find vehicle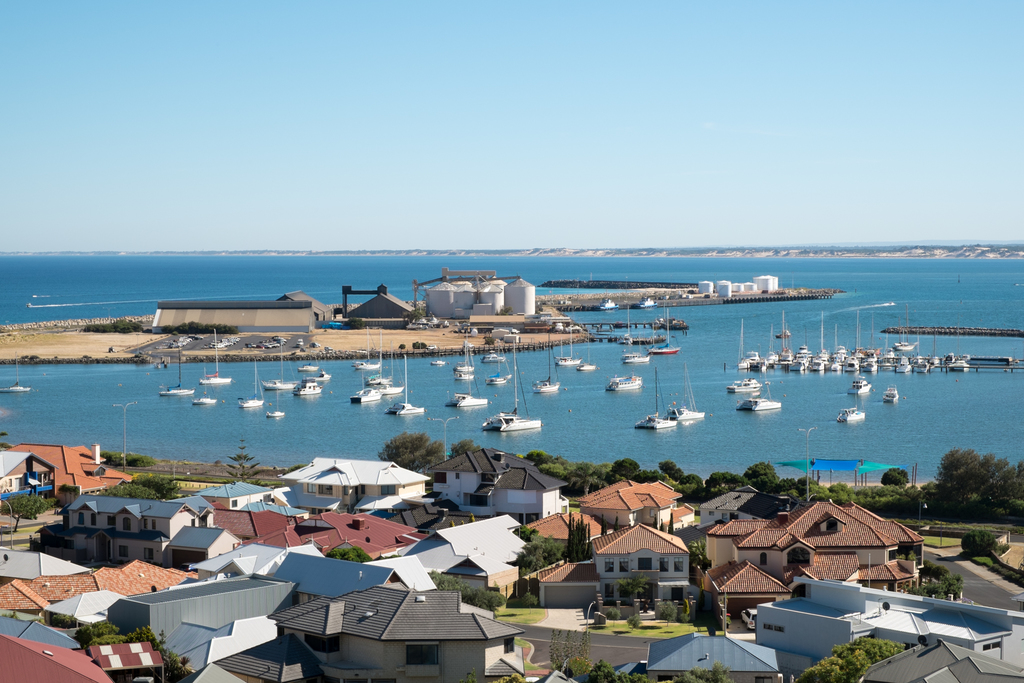
x1=735, y1=381, x2=783, y2=412
